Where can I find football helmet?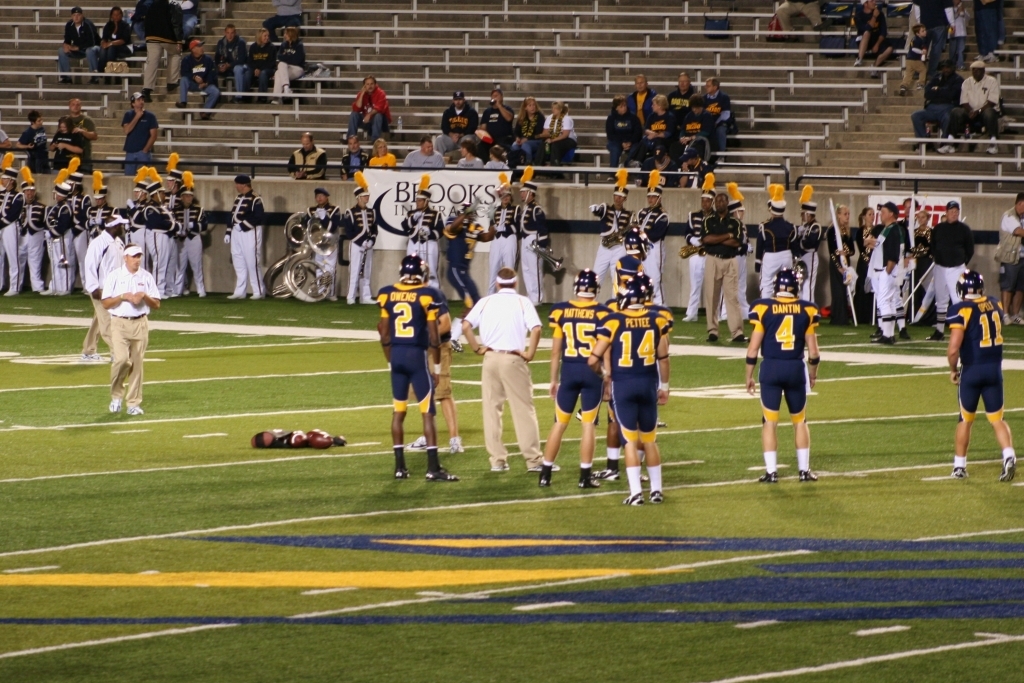
You can find it at bbox=[391, 250, 427, 278].
